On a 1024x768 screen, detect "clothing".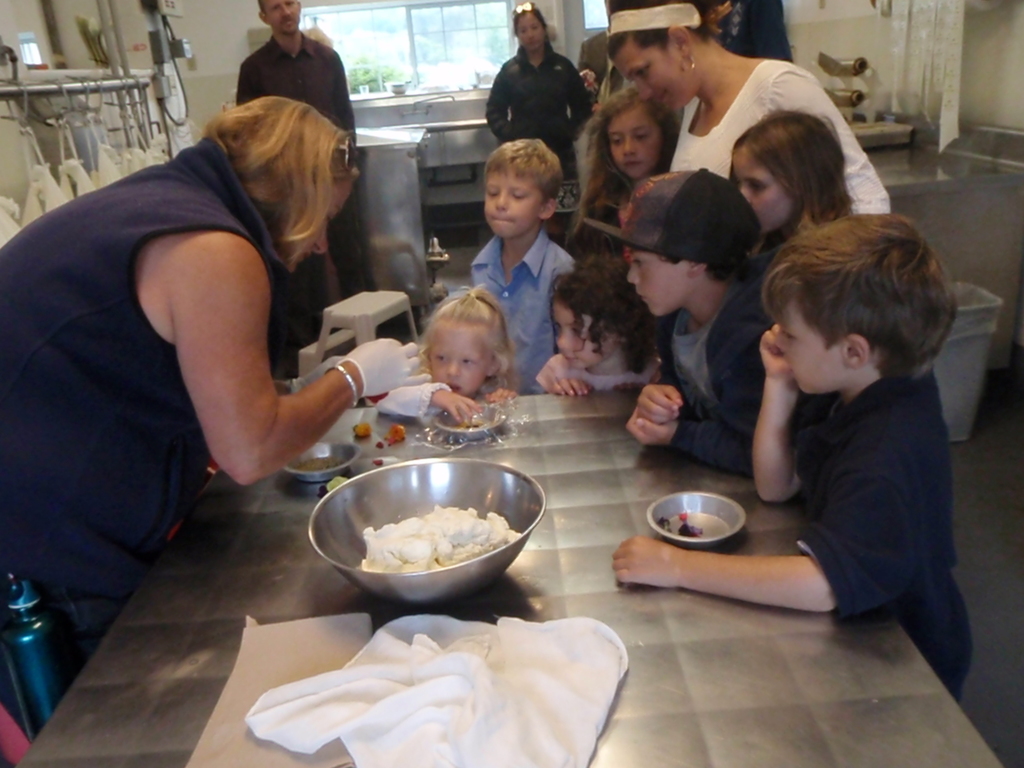
{"x1": 232, "y1": 29, "x2": 380, "y2": 340}.
